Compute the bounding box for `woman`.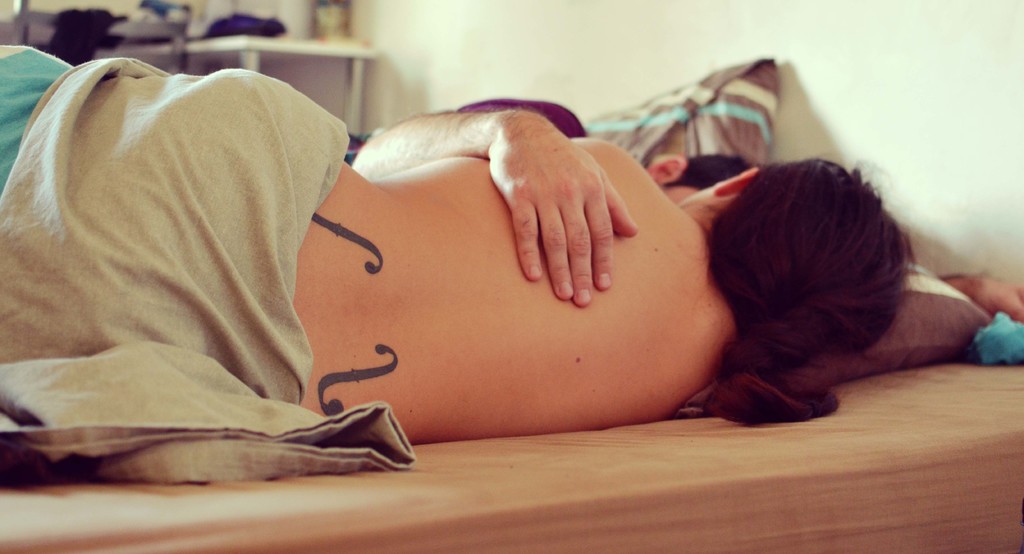
[0,128,902,432].
